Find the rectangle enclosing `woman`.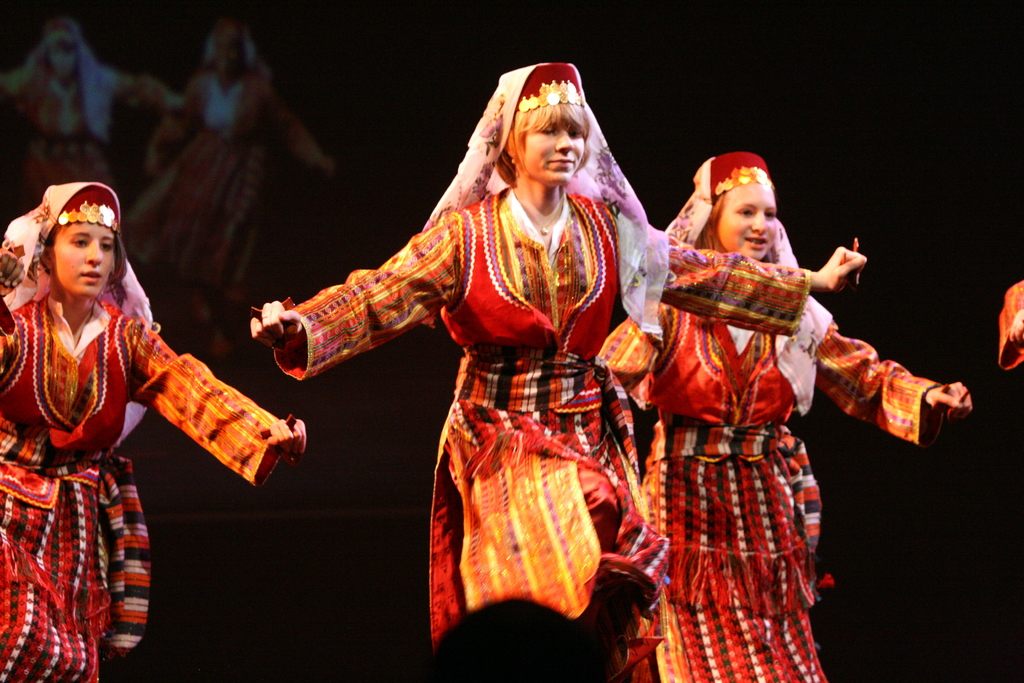
l=246, t=104, r=868, b=682.
